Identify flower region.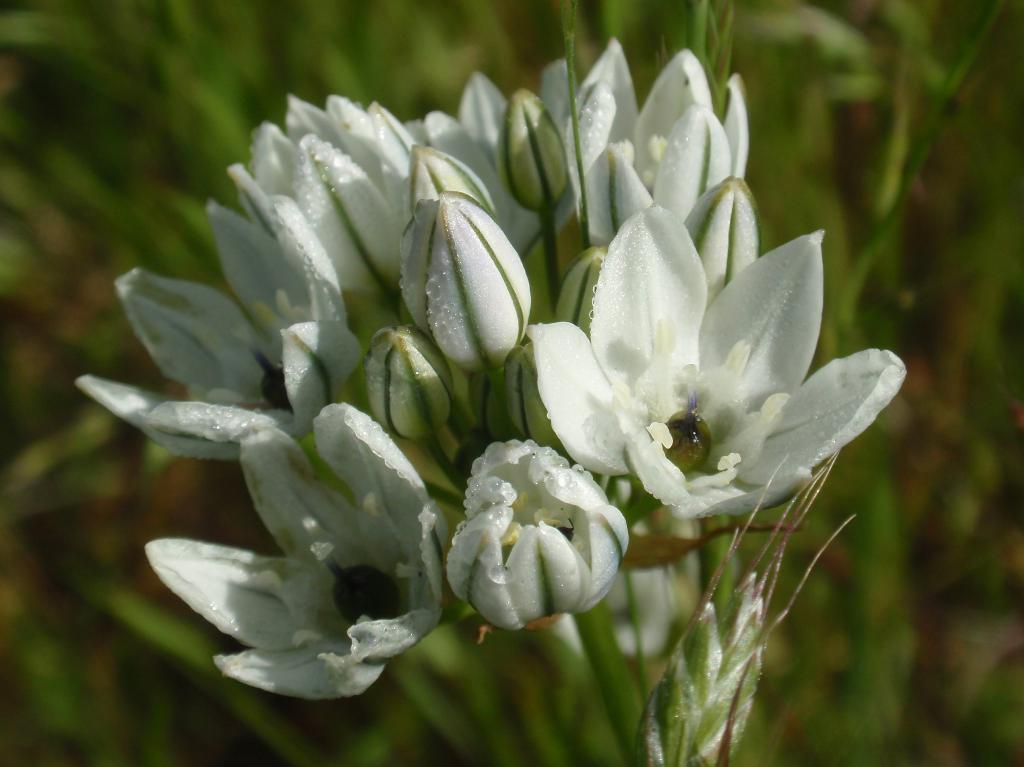
Region: 531, 201, 883, 561.
